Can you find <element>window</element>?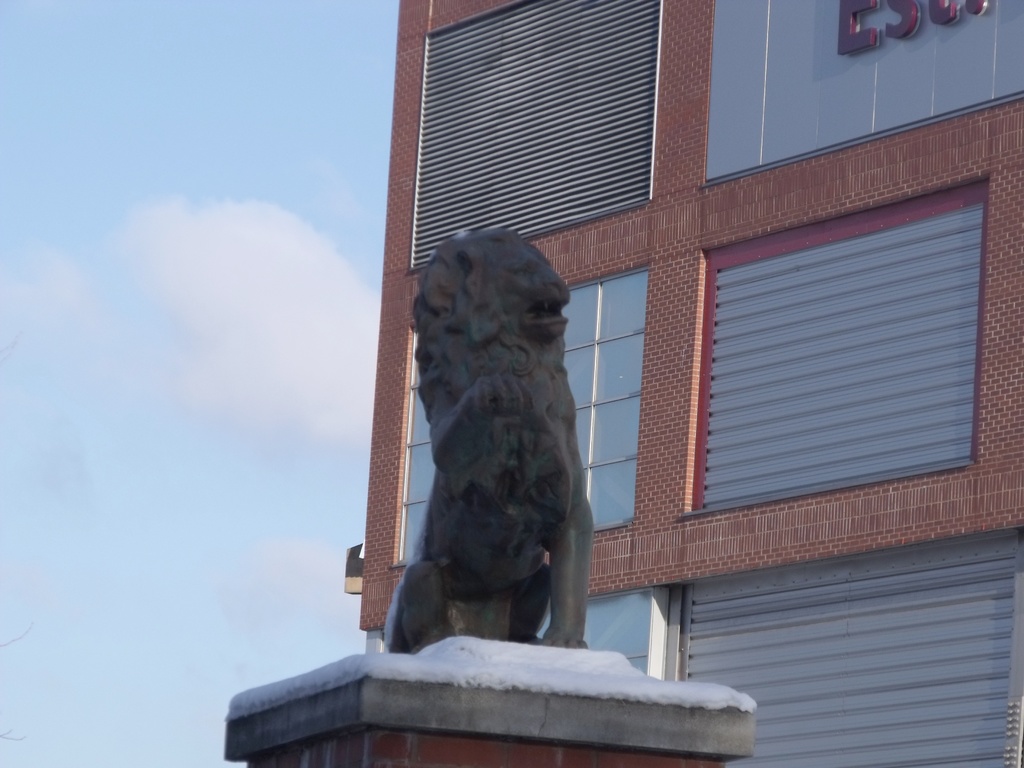
Yes, bounding box: bbox=[395, 262, 646, 561].
